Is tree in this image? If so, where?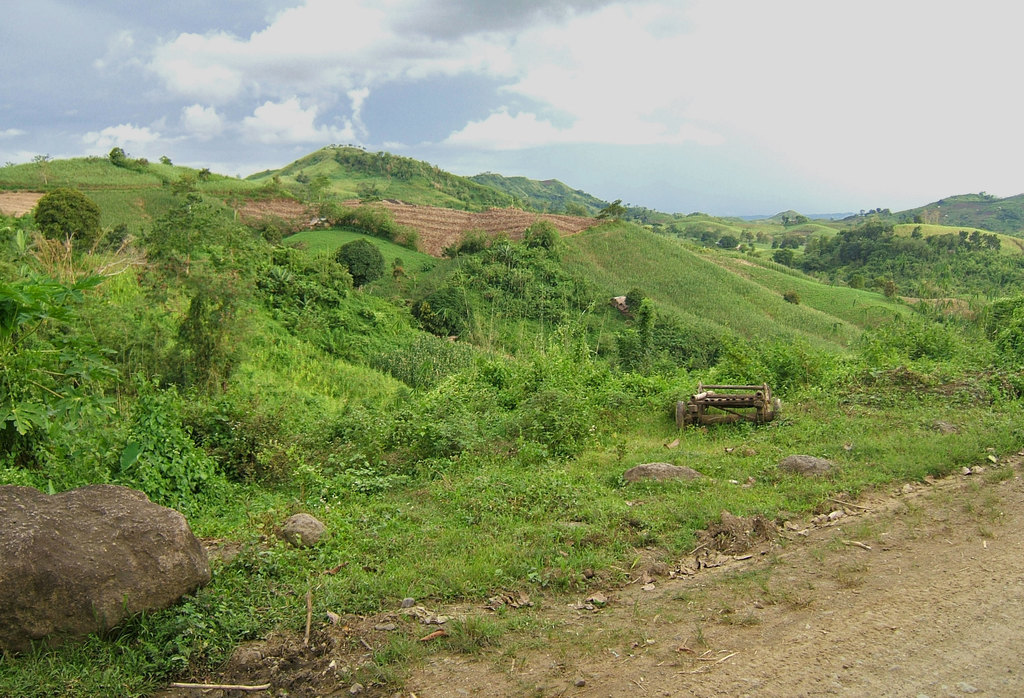
Yes, at (x1=317, y1=192, x2=420, y2=248).
